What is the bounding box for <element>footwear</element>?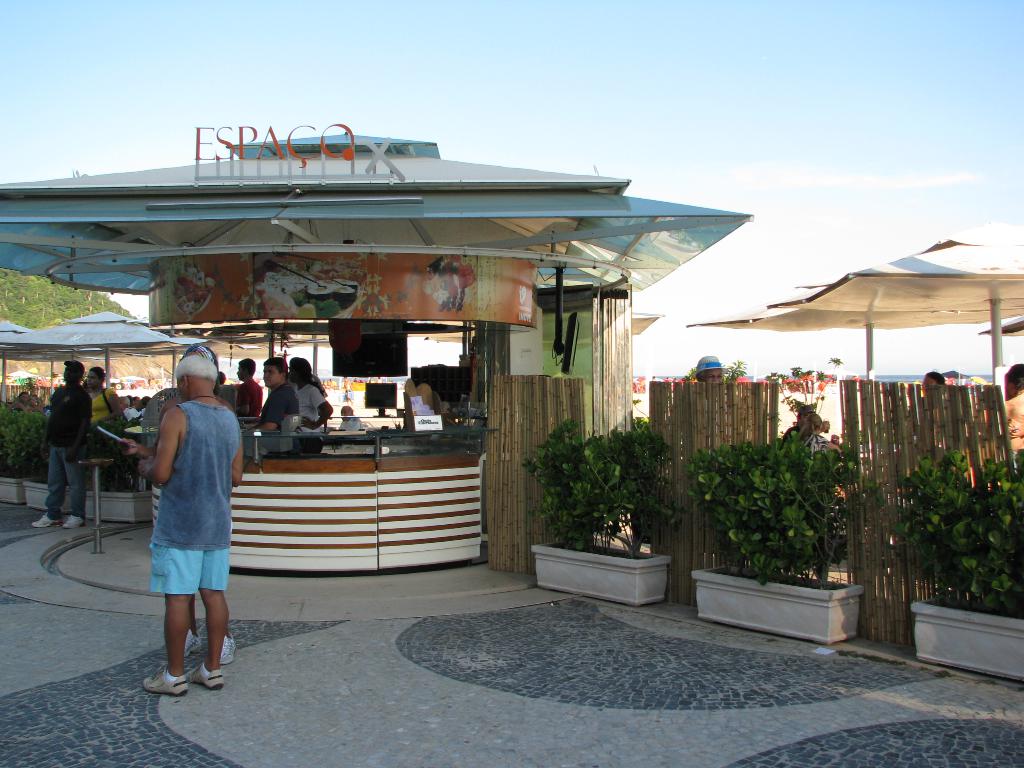
[33, 515, 61, 527].
